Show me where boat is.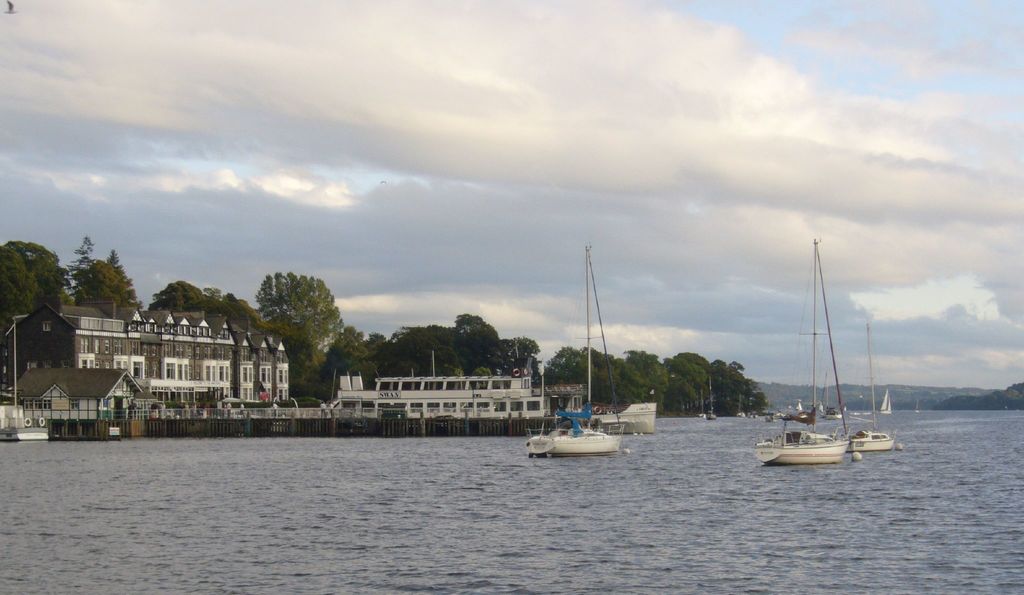
boat is at {"left": 793, "top": 399, "right": 806, "bottom": 418}.
